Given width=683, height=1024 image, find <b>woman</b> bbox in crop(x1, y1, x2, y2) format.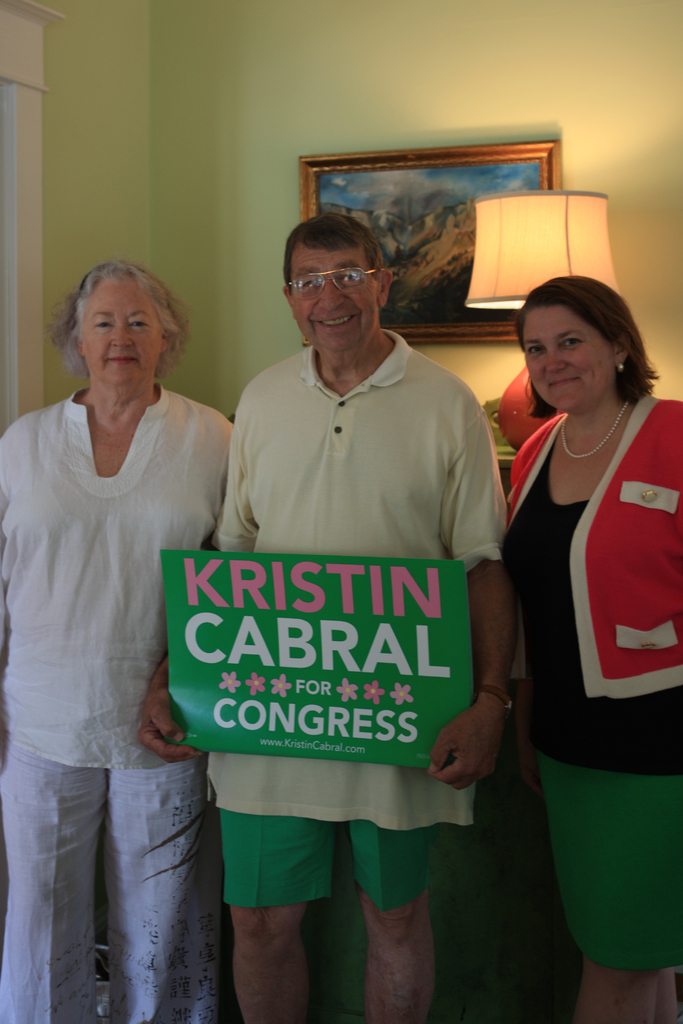
crop(0, 262, 242, 1023).
